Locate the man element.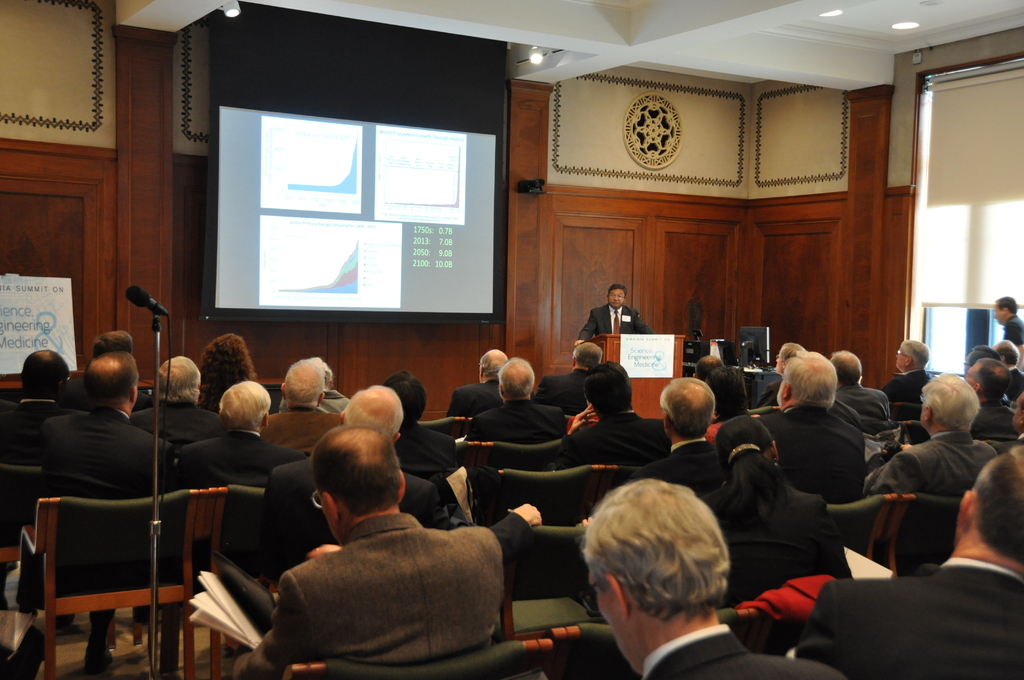
Element bbox: 574/284/657/343.
